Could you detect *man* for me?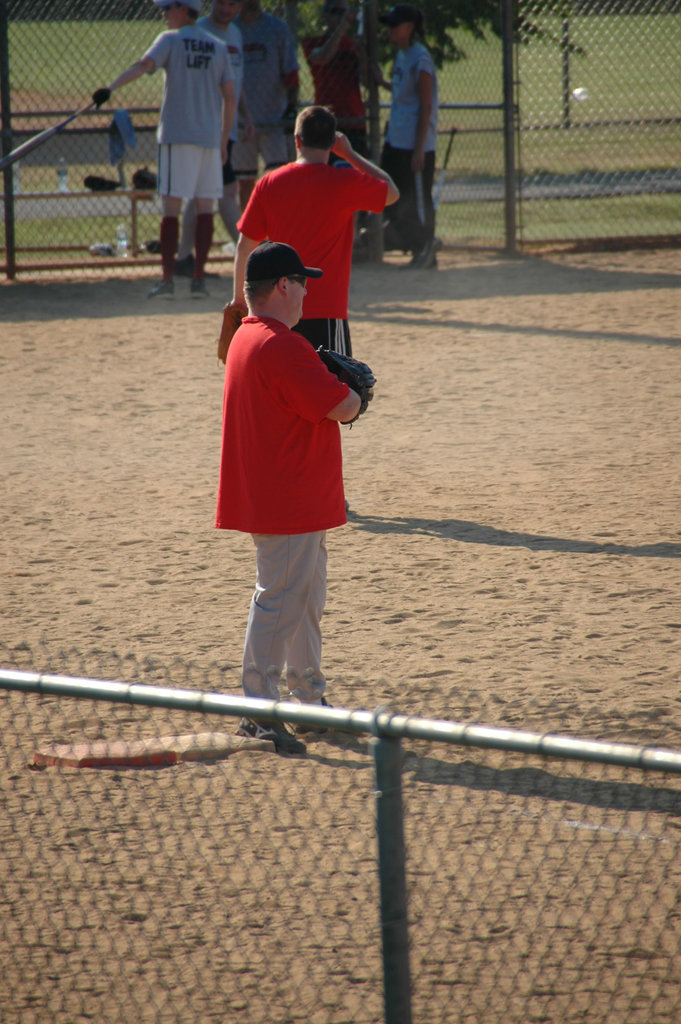
Detection result: {"left": 91, "top": 0, "right": 233, "bottom": 305}.
